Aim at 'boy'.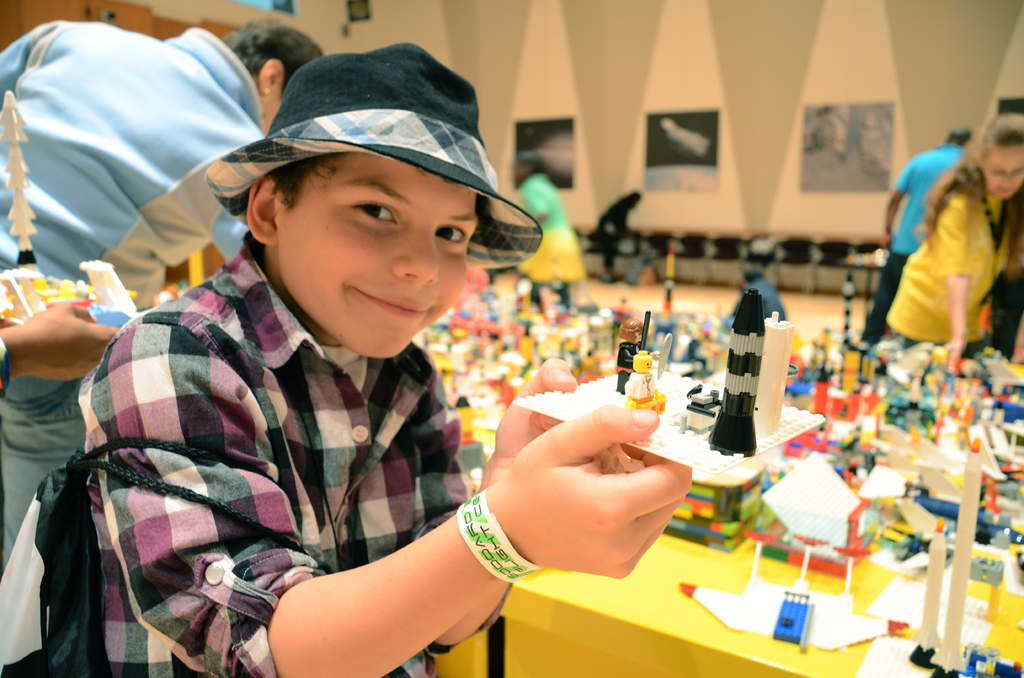
Aimed at (left=75, top=42, right=694, bottom=677).
